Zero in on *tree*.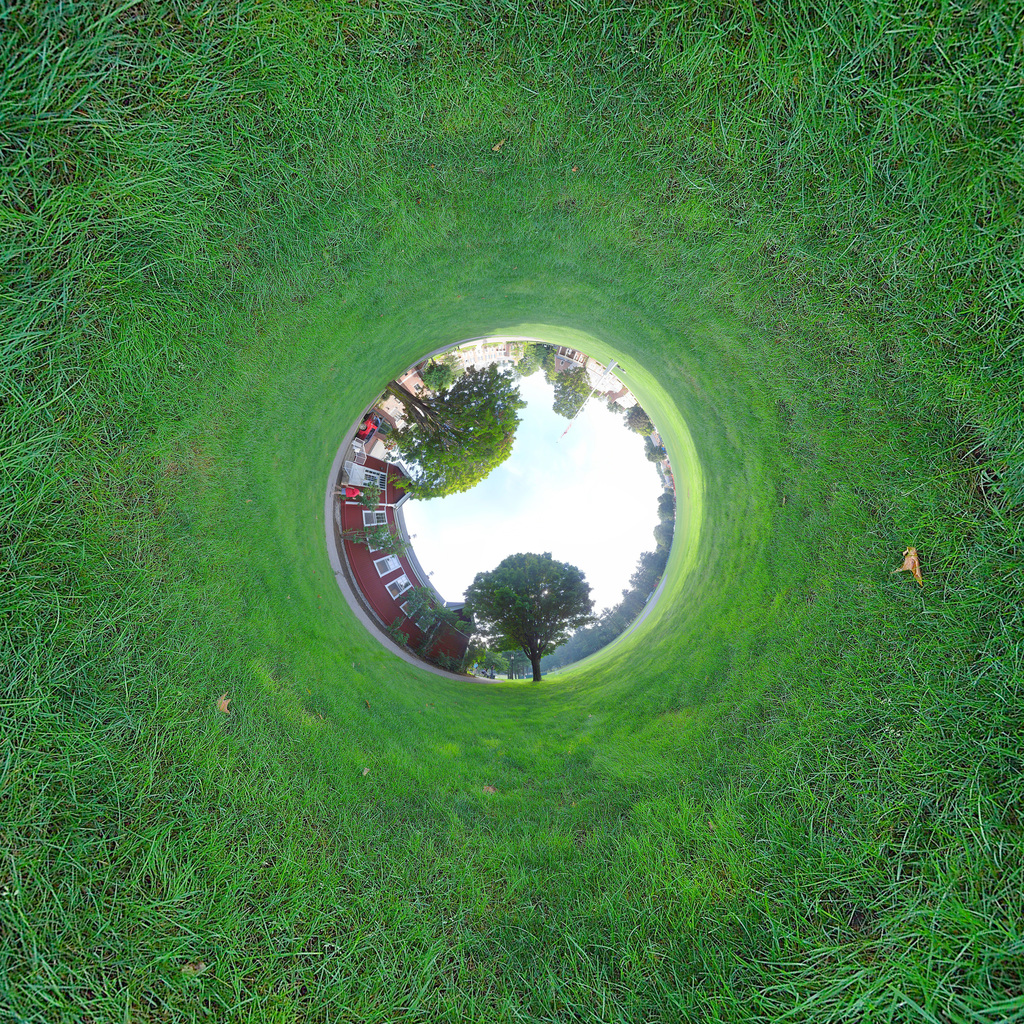
Zeroed in: crop(547, 362, 596, 423).
